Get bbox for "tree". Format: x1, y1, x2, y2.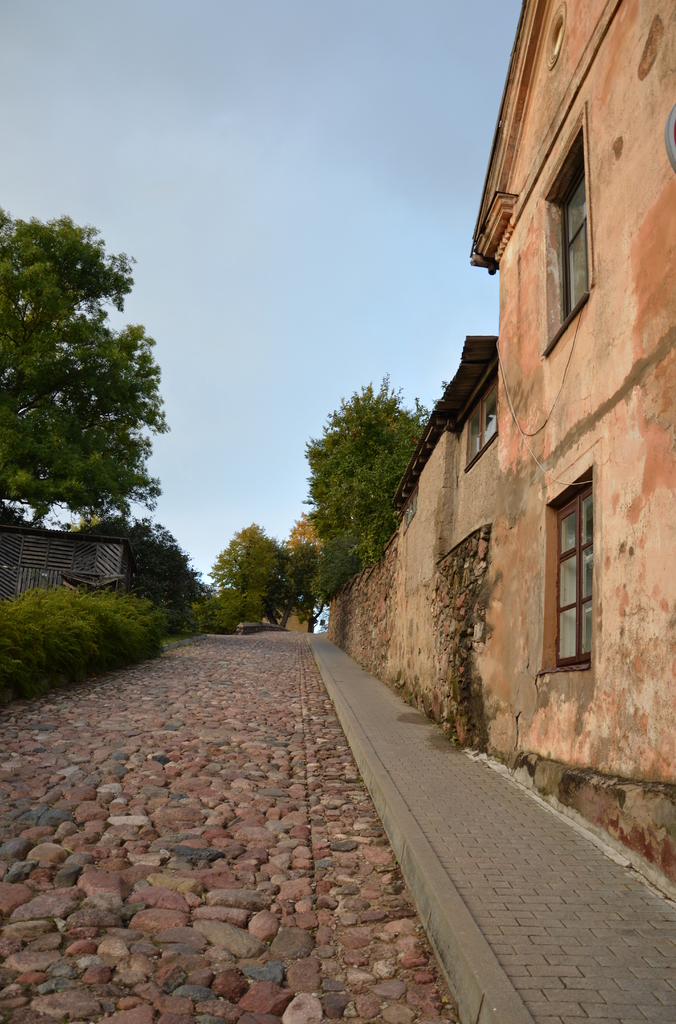
202, 520, 290, 628.
